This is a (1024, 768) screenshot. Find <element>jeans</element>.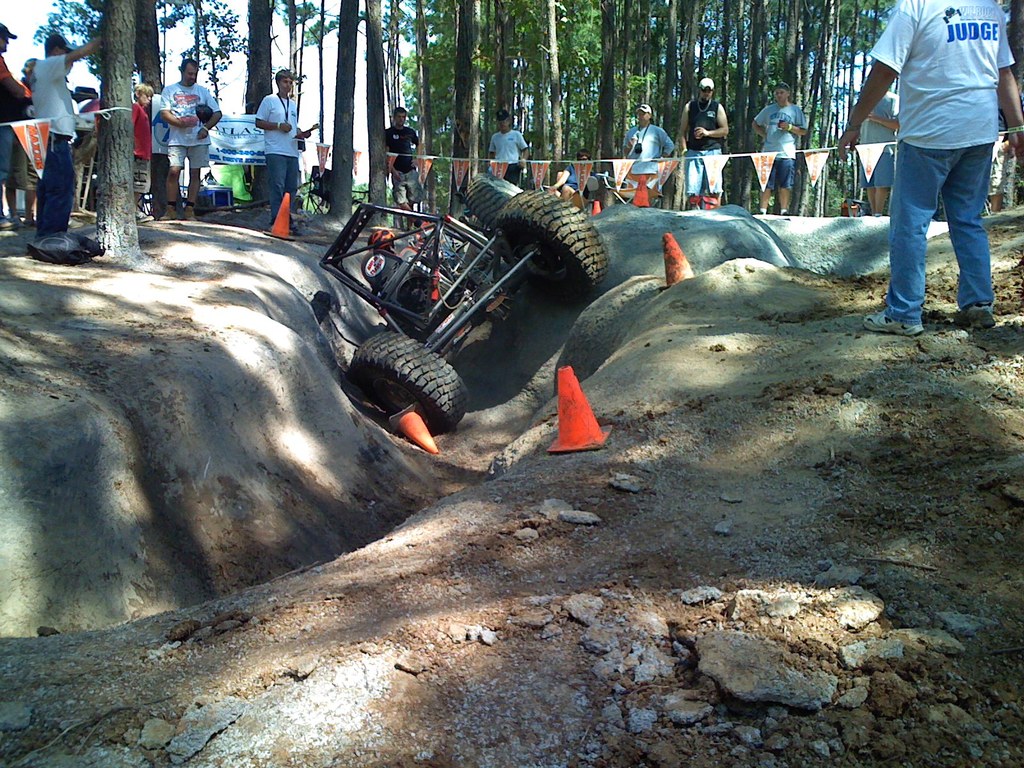
Bounding box: region(687, 147, 723, 192).
